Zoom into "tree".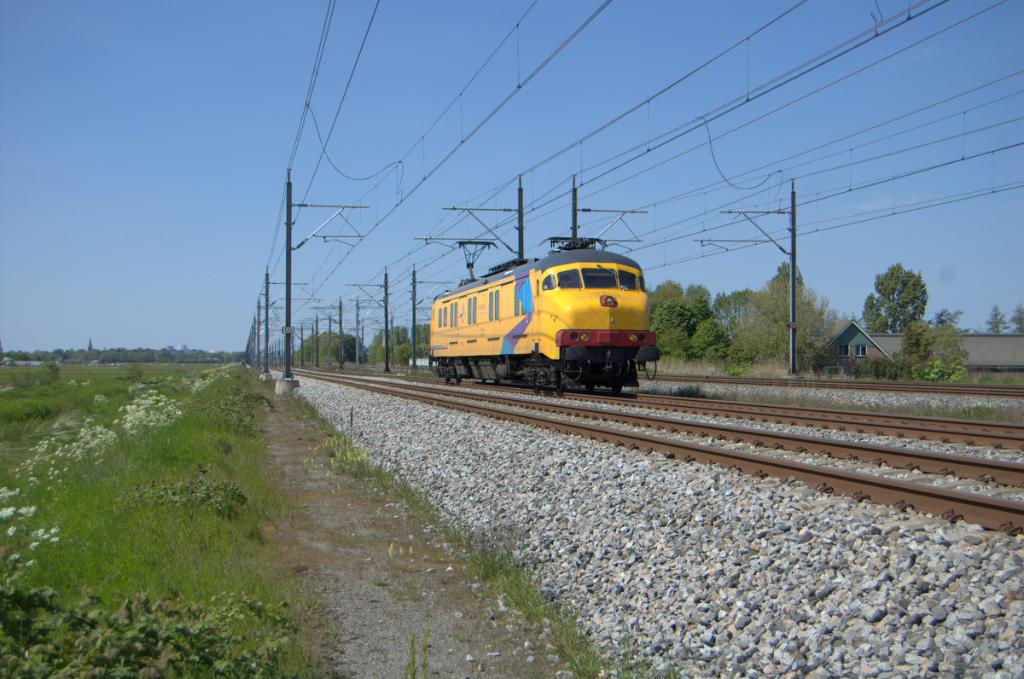
Zoom target: box=[372, 315, 425, 368].
